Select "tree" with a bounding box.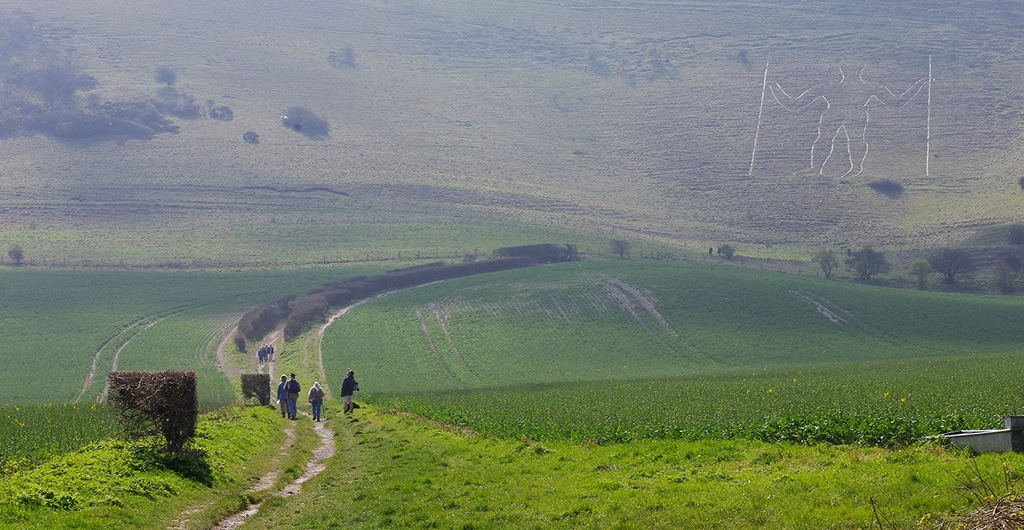
<box>811,249,838,276</box>.
